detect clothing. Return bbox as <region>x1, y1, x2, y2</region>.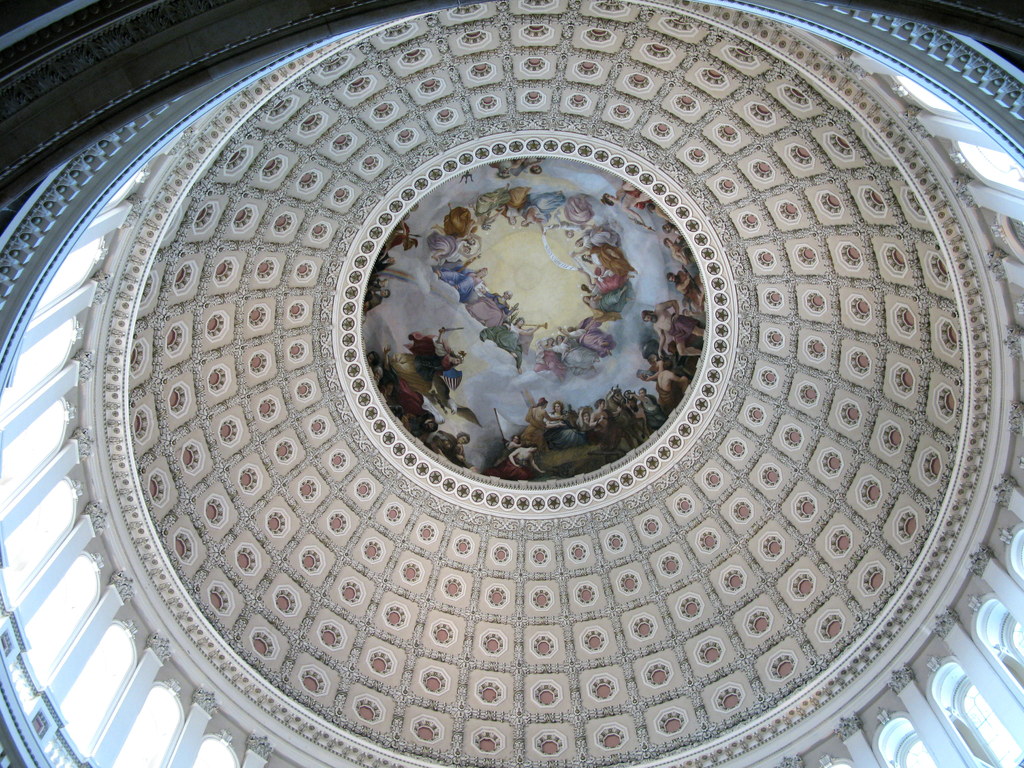
<region>592, 275, 625, 291</region>.
